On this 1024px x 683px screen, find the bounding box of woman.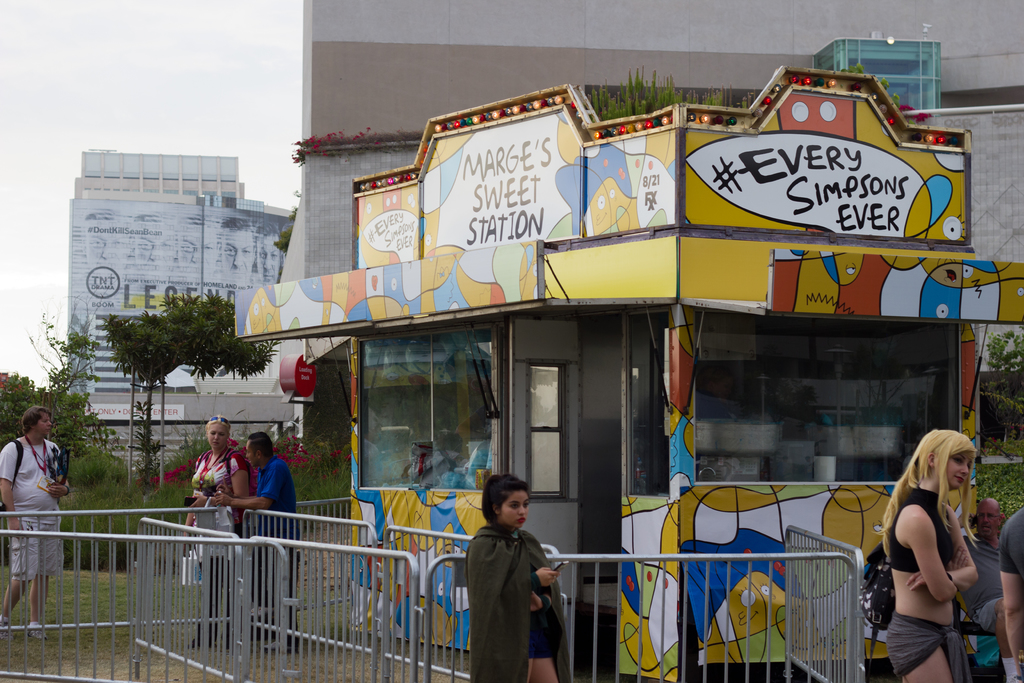
Bounding box: locate(882, 429, 976, 679).
